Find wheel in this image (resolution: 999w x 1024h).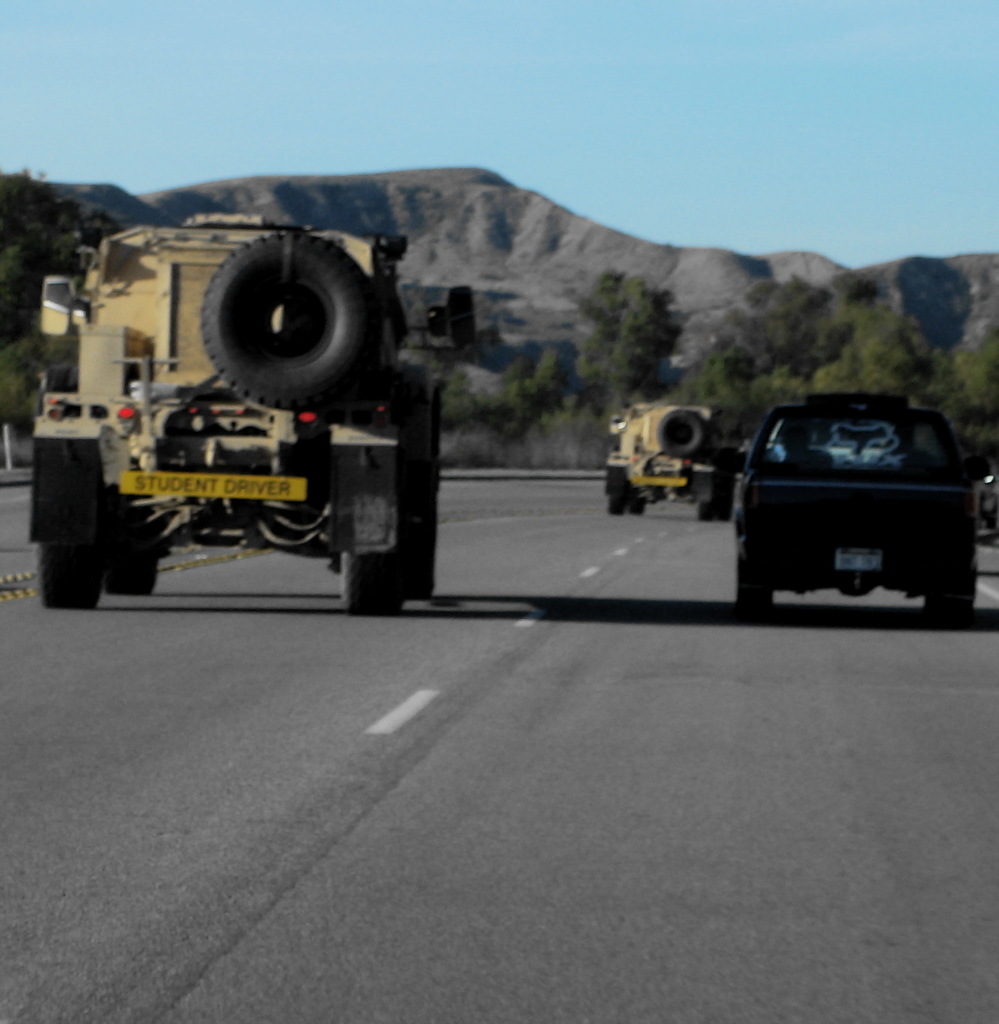
<bbox>606, 485, 629, 518</bbox>.
